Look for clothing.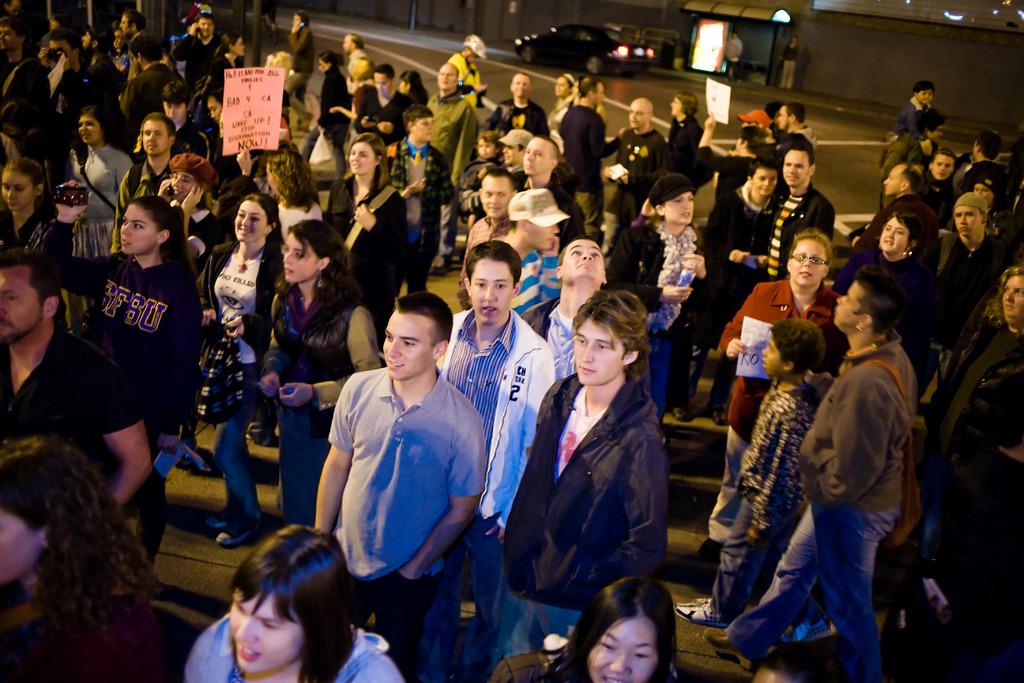
Found: select_region(0, 593, 161, 682).
